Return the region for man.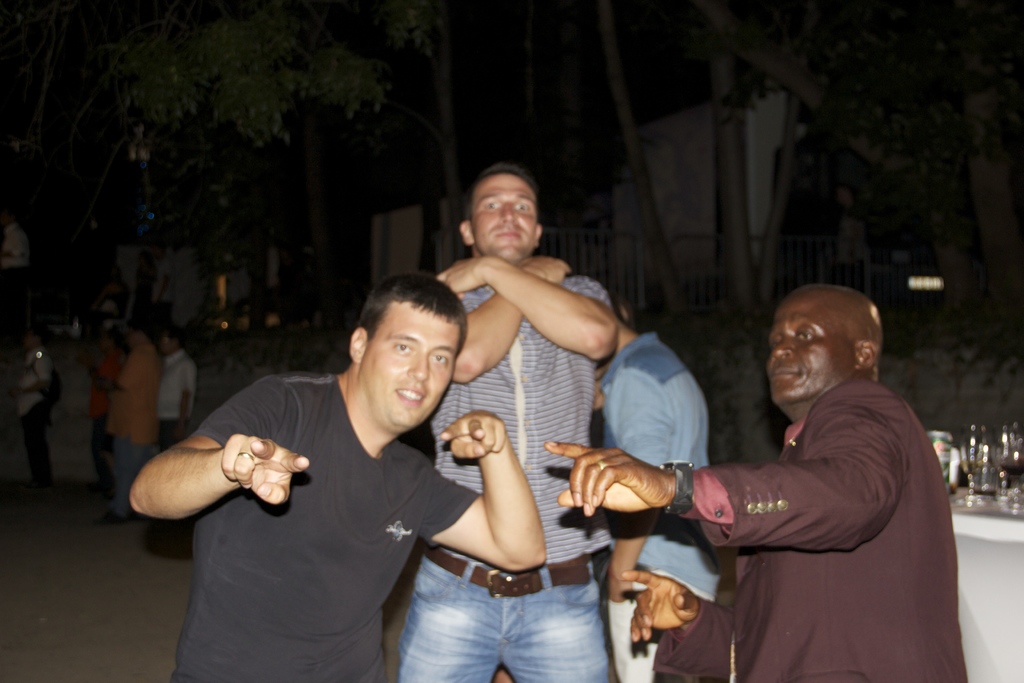
540 283 970 682.
